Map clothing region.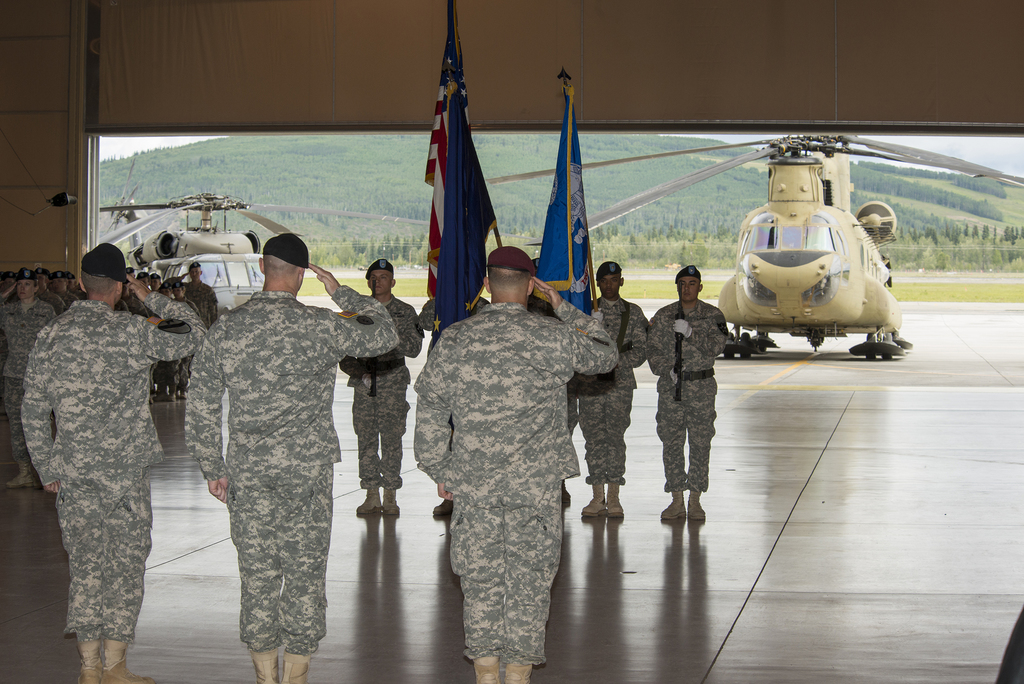
Mapped to (21, 291, 206, 642).
